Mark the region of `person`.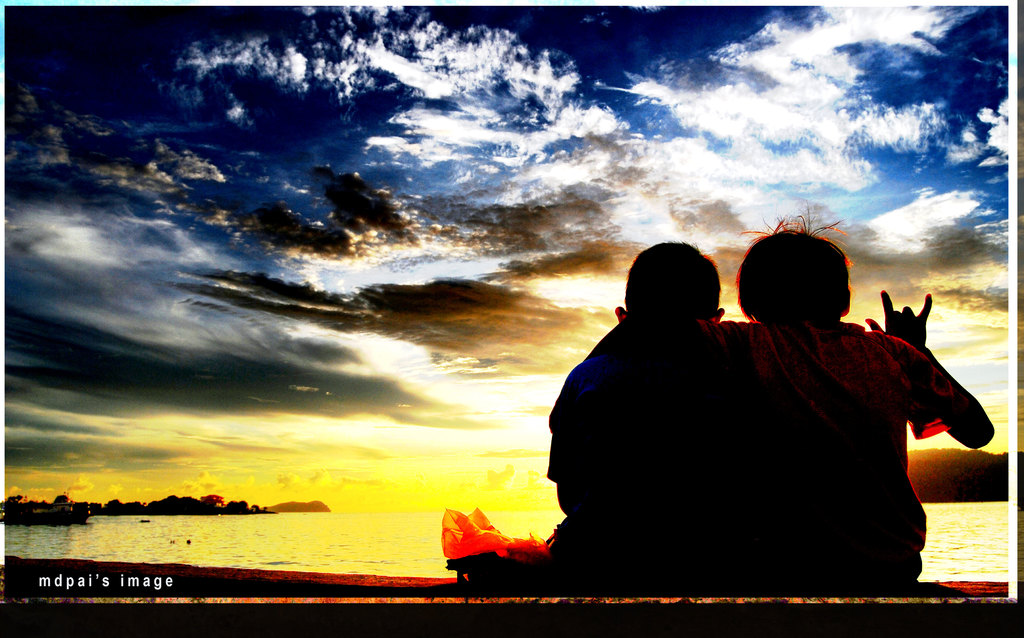
Region: <box>660,200,991,586</box>.
